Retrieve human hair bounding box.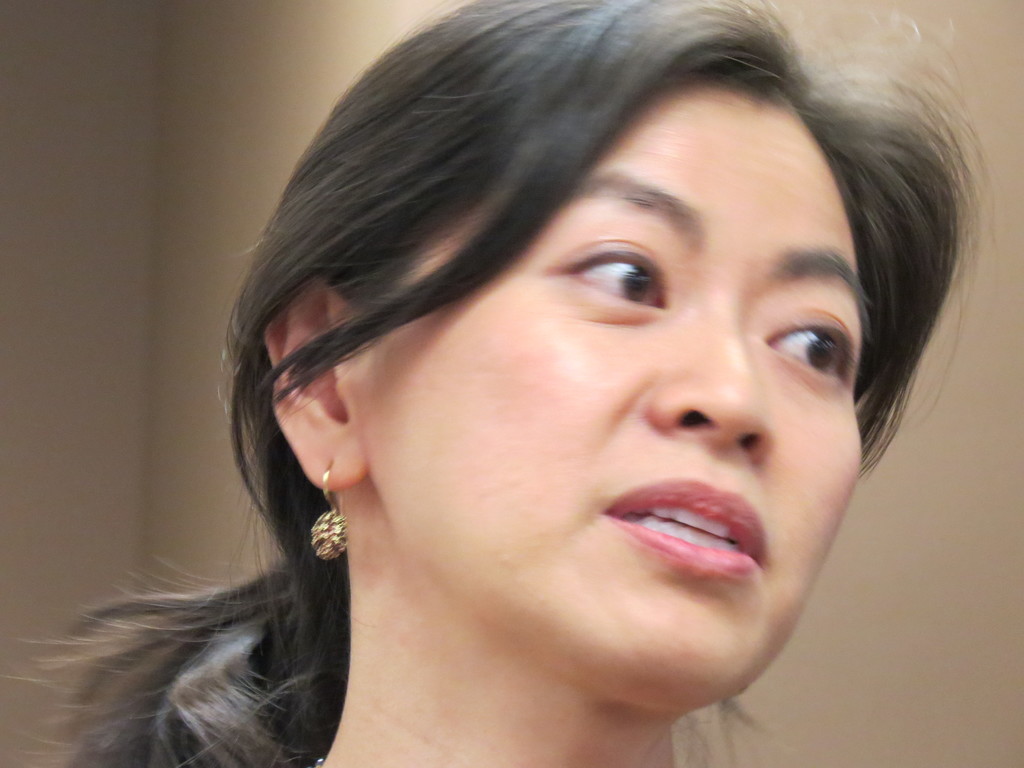
Bounding box: detection(8, 0, 1003, 767).
